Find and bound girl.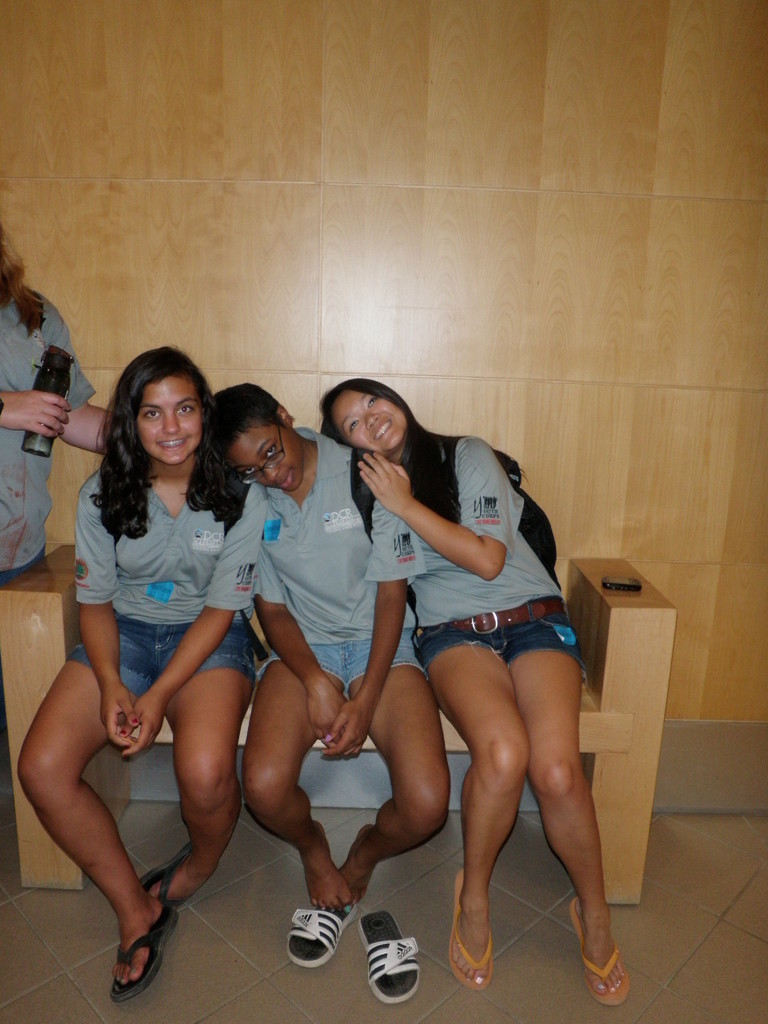
Bound: select_region(210, 387, 450, 909).
